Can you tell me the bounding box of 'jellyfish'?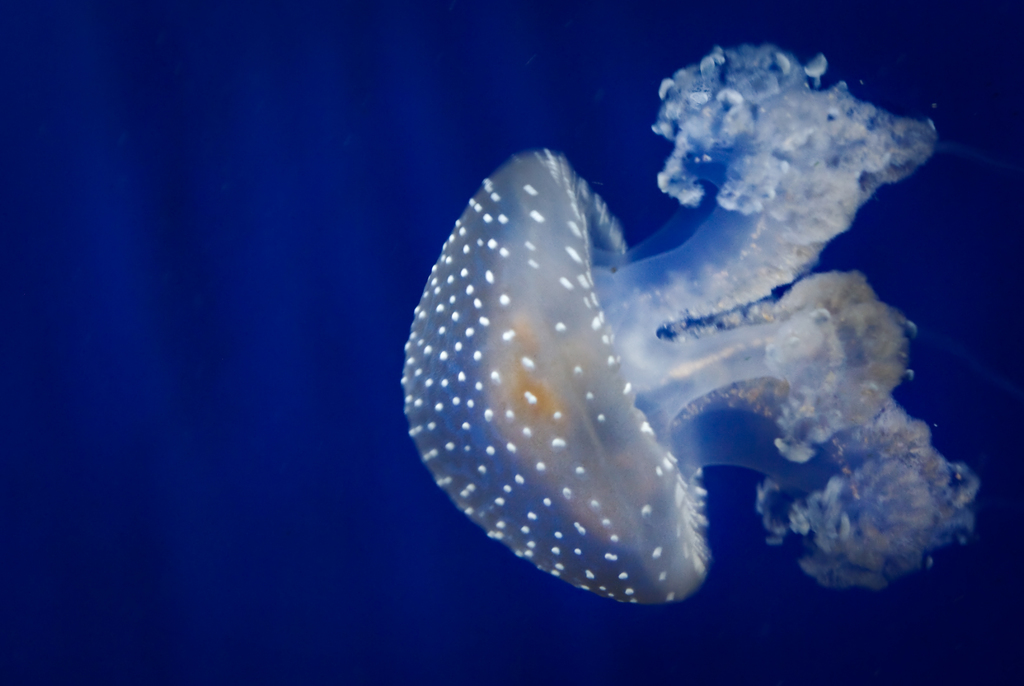
{"x1": 396, "y1": 41, "x2": 978, "y2": 600}.
